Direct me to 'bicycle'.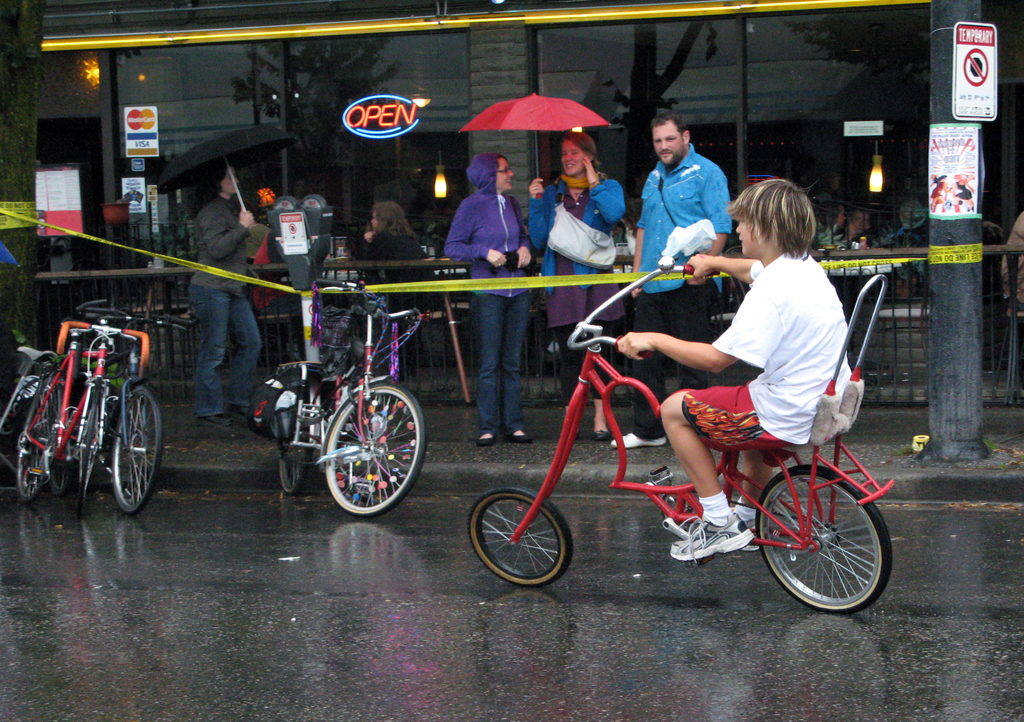
Direction: [468,268,900,608].
